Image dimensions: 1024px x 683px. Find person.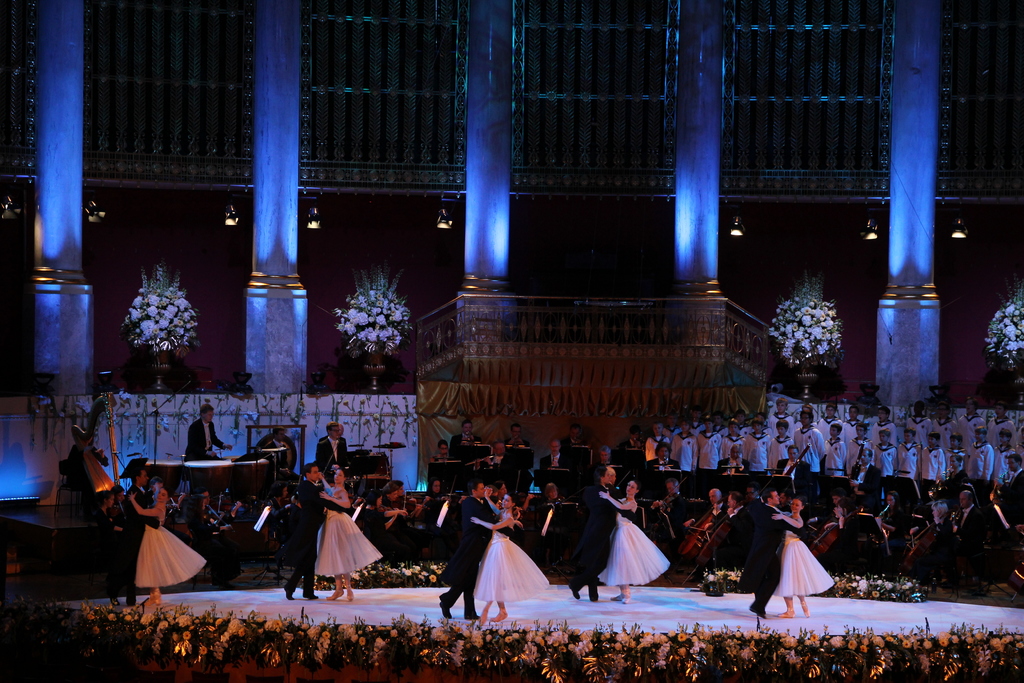
x1=541, y1=482, x2=557, y2=504.
